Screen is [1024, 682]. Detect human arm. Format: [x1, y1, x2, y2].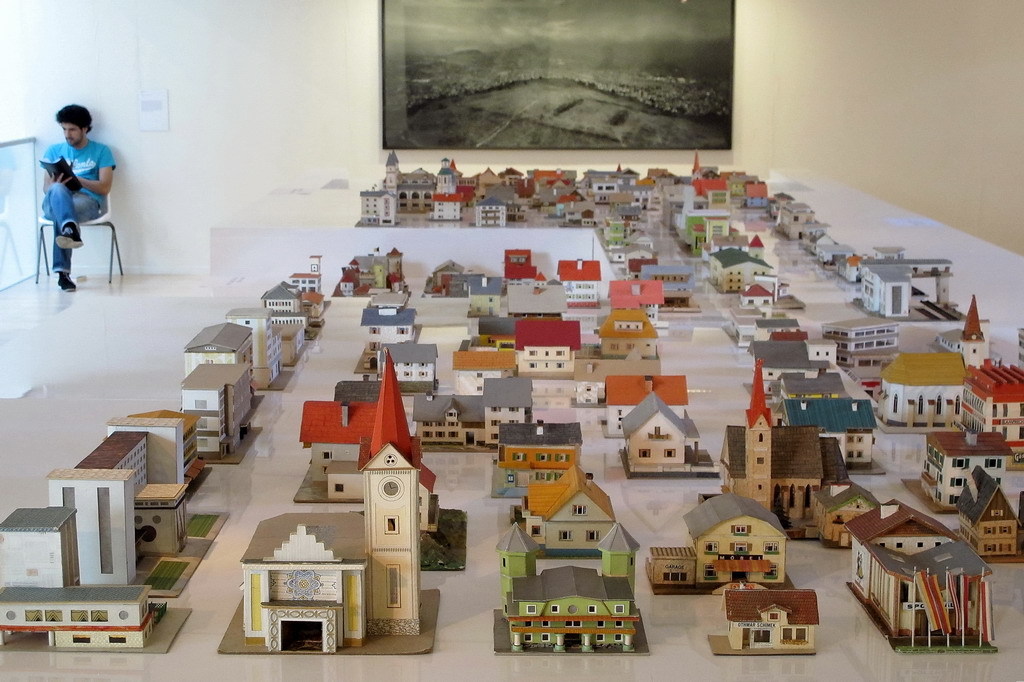
[73, 144, 114, 196].
